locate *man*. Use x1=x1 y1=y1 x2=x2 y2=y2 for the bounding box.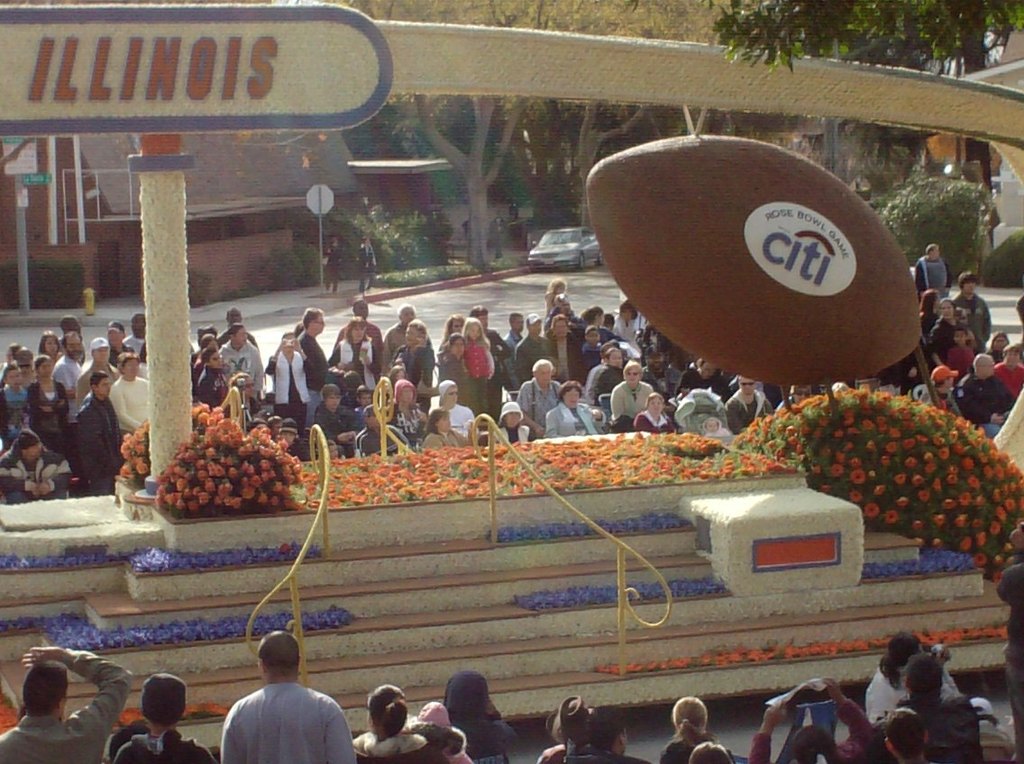
x1=543 y1=312 x2=590 y2=384.
